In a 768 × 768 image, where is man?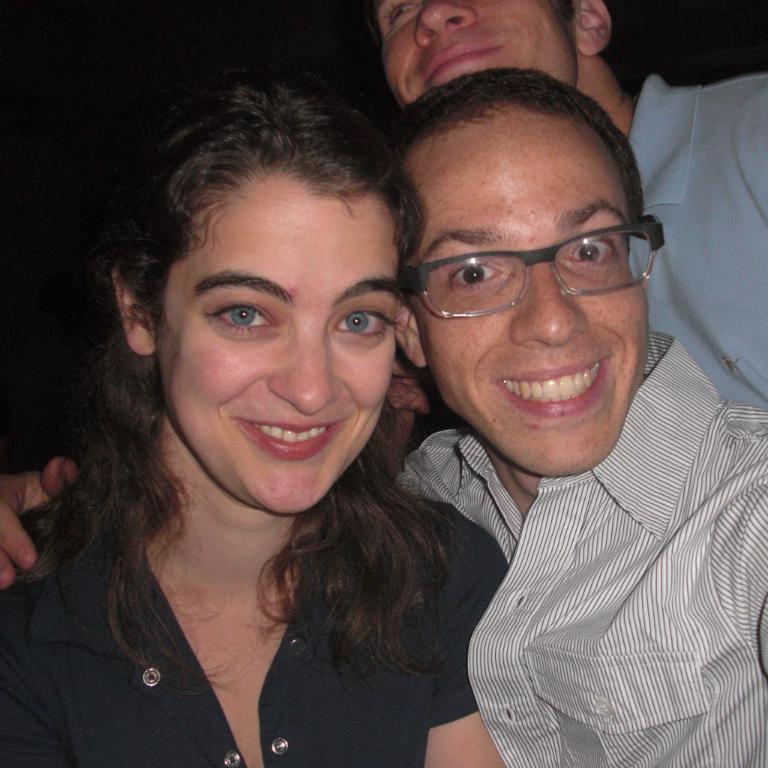
x1=368, y1=0, x2=767, y2=406.
